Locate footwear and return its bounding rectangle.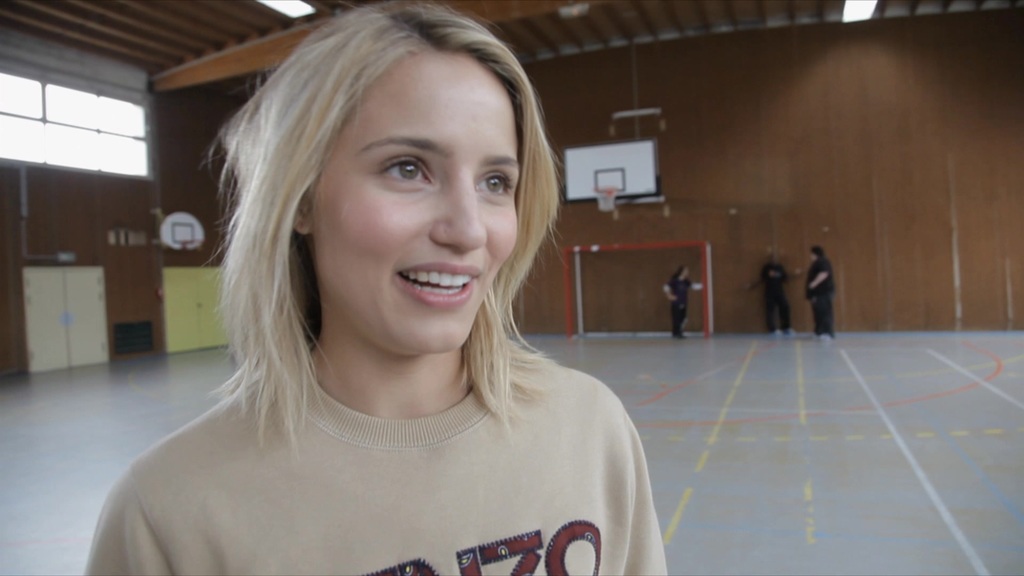
rect(788, 328, 795, 336).
